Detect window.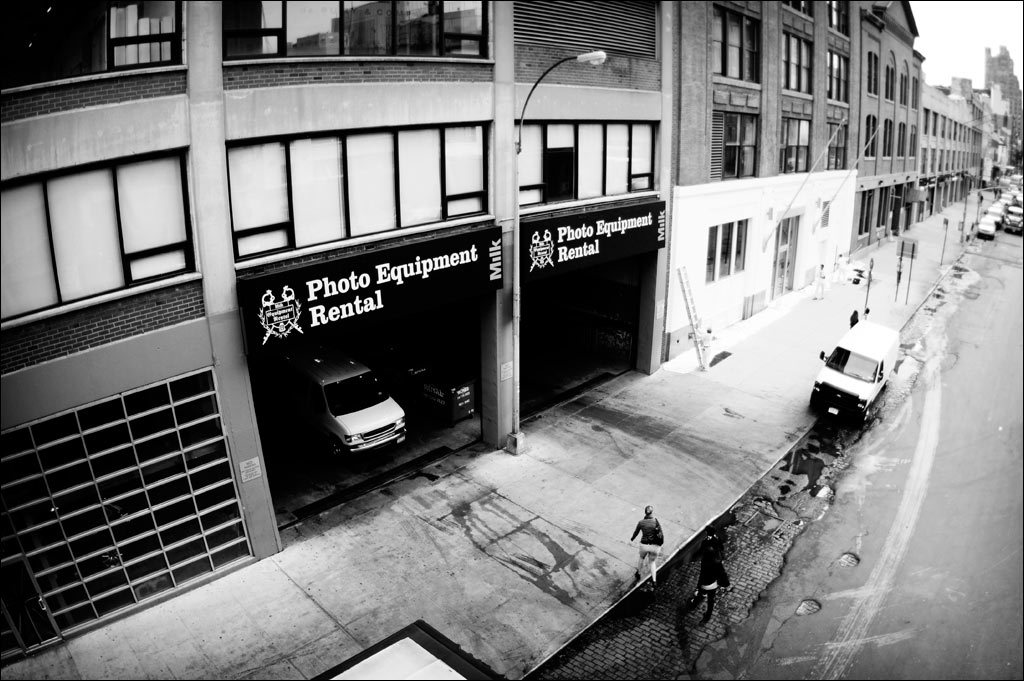
Detected at [x1=229, y1=120, x2=492, y2=271].
